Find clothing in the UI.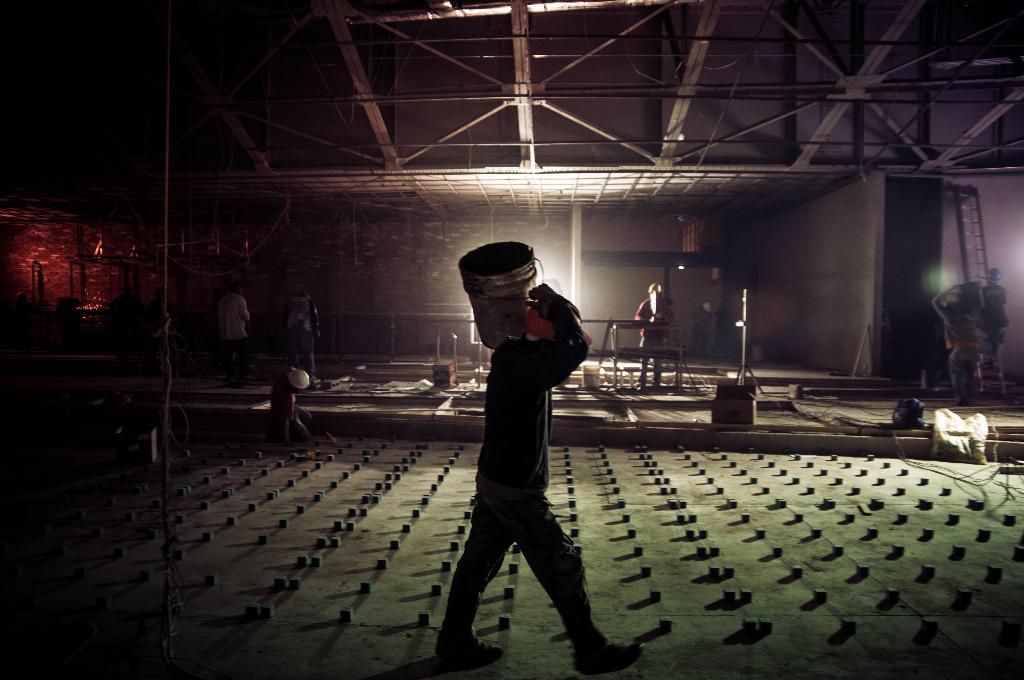
UI element at [632, 293, 677, 385].
